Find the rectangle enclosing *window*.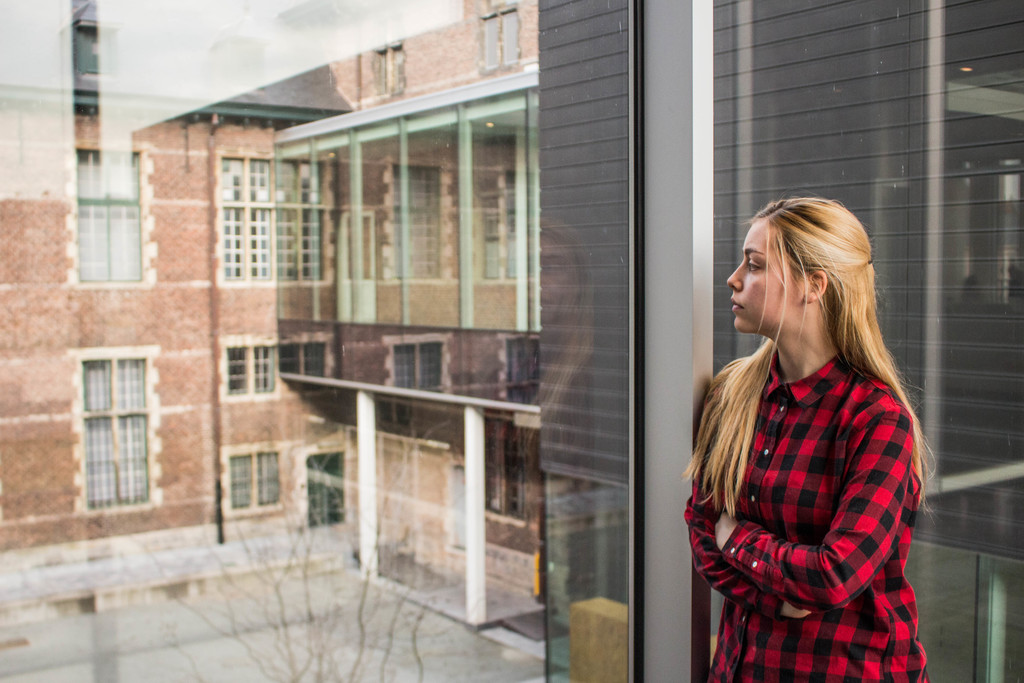
371, 44, 387, 92.
